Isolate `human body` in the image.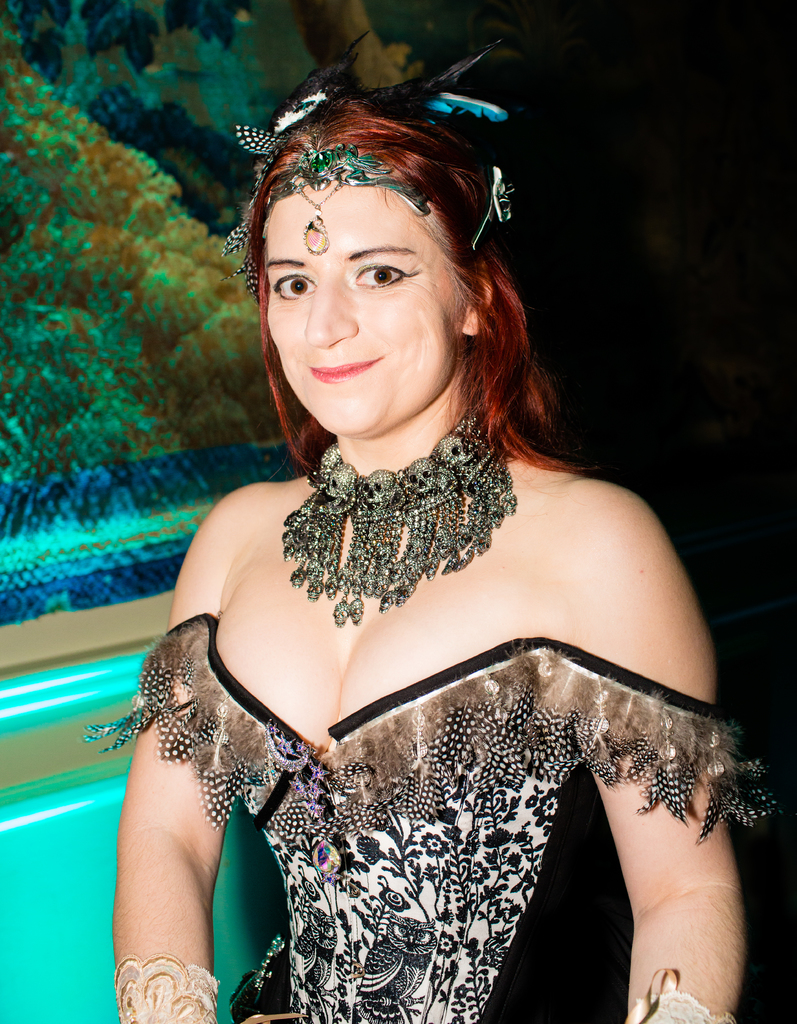
Isolated region: x1=92 y1=161 x2=748 y2=1016.
